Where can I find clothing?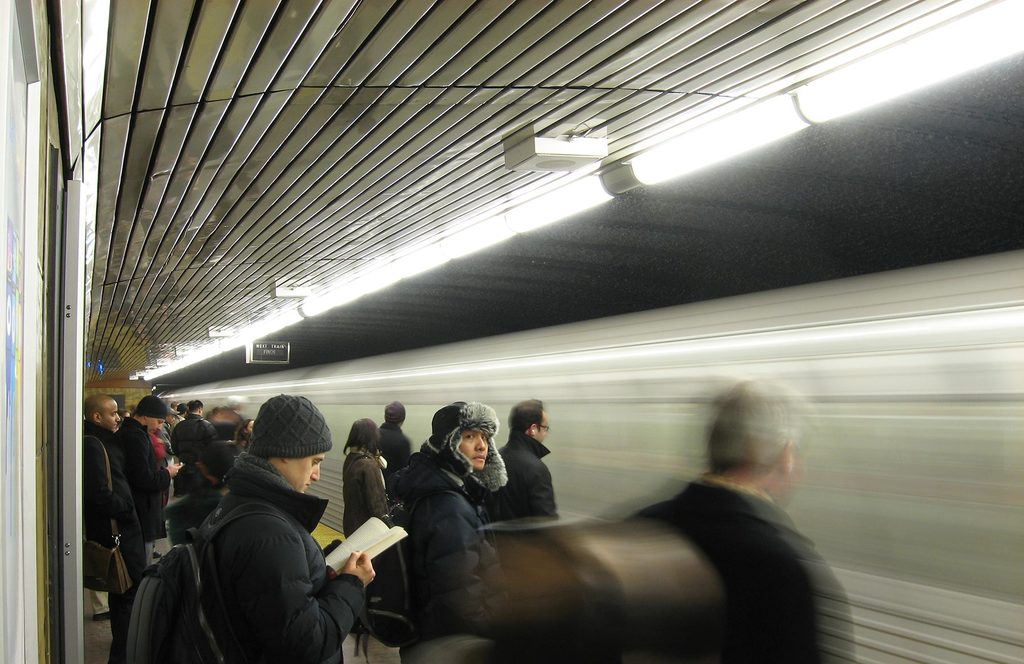
You can find it at 170,413,211,454.
